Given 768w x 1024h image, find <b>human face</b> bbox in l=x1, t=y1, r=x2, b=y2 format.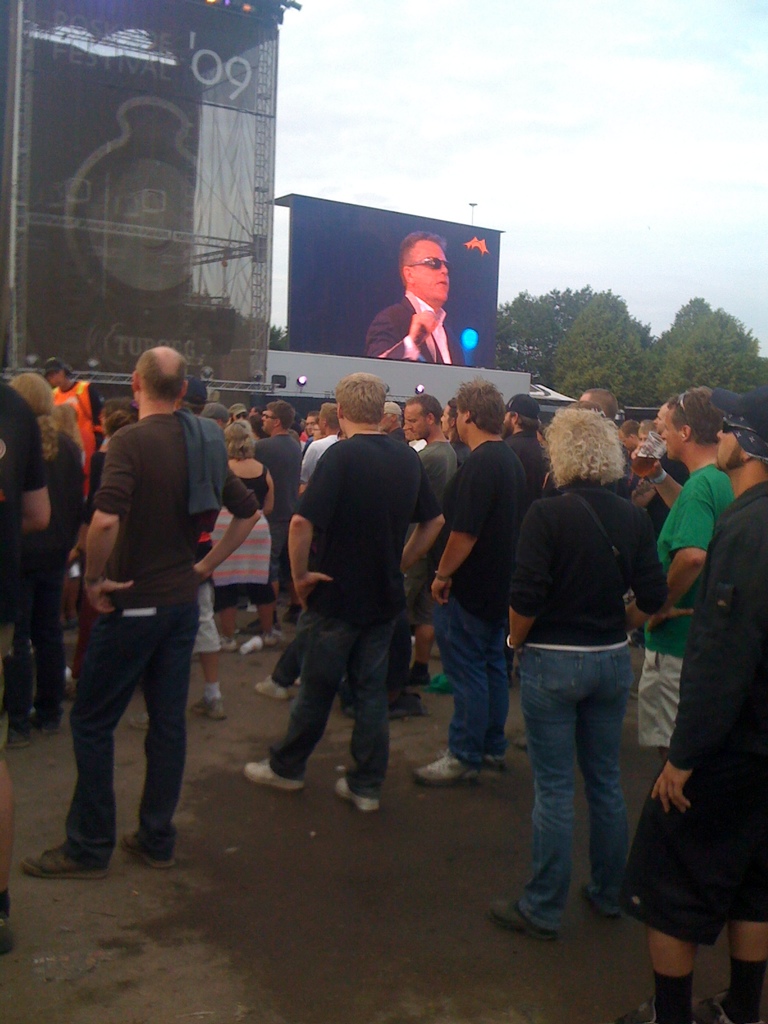
l=453, t=404, r=469, b=440.
